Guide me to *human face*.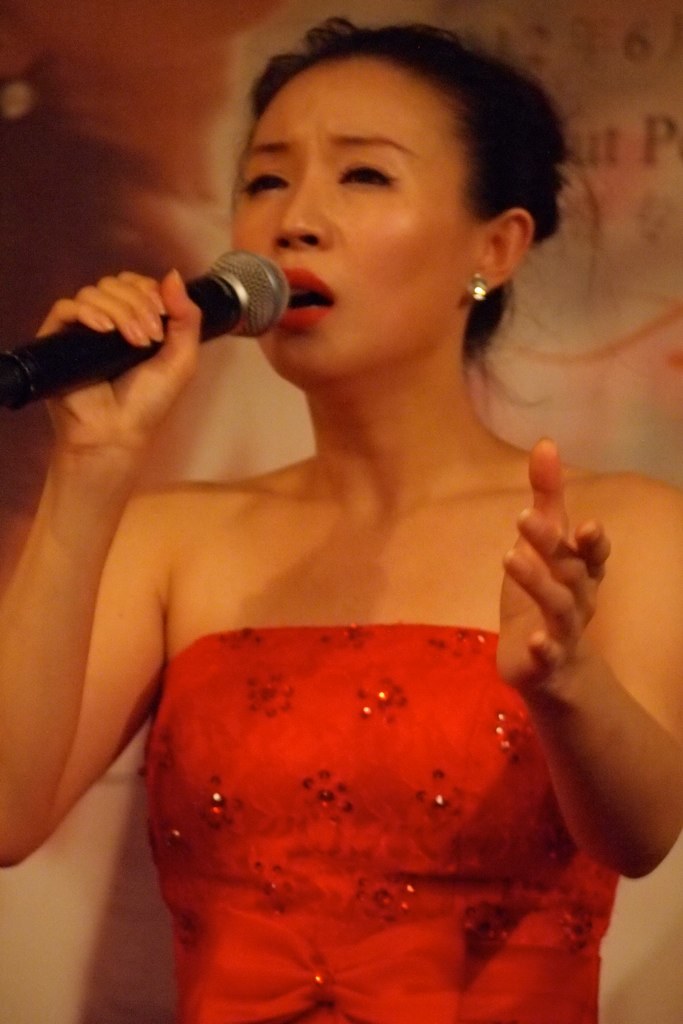
Guidance: [x1=222, y1=49, x2=472, y2=383].
